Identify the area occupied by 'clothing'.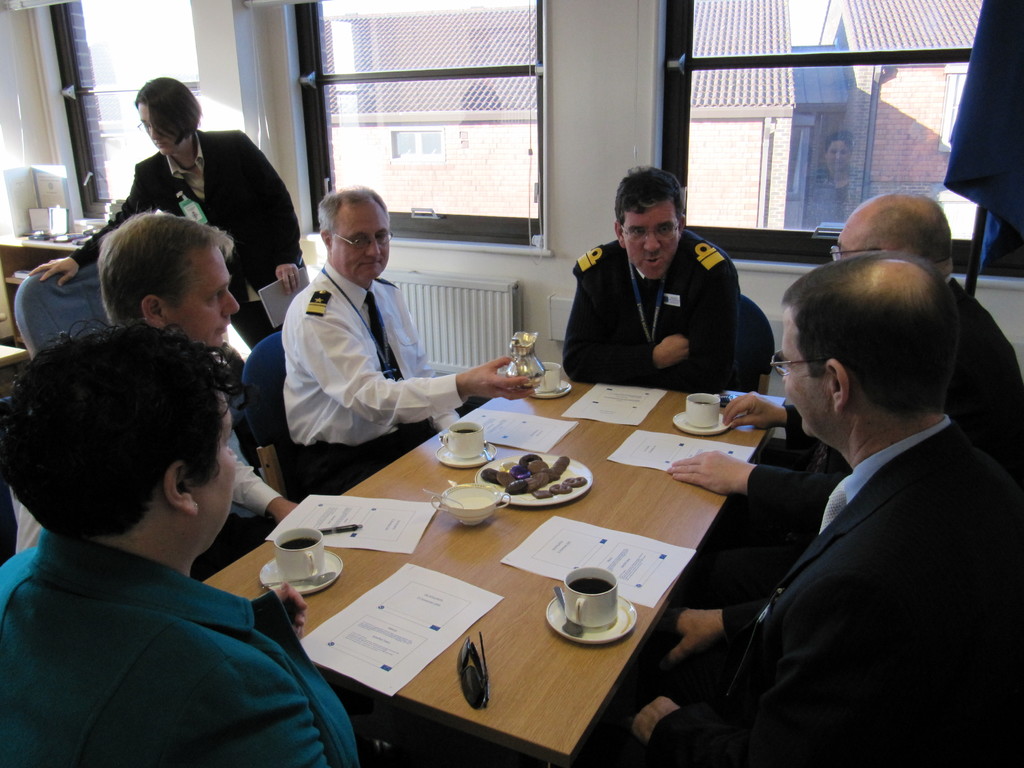
Area: 64 127 301 344.
